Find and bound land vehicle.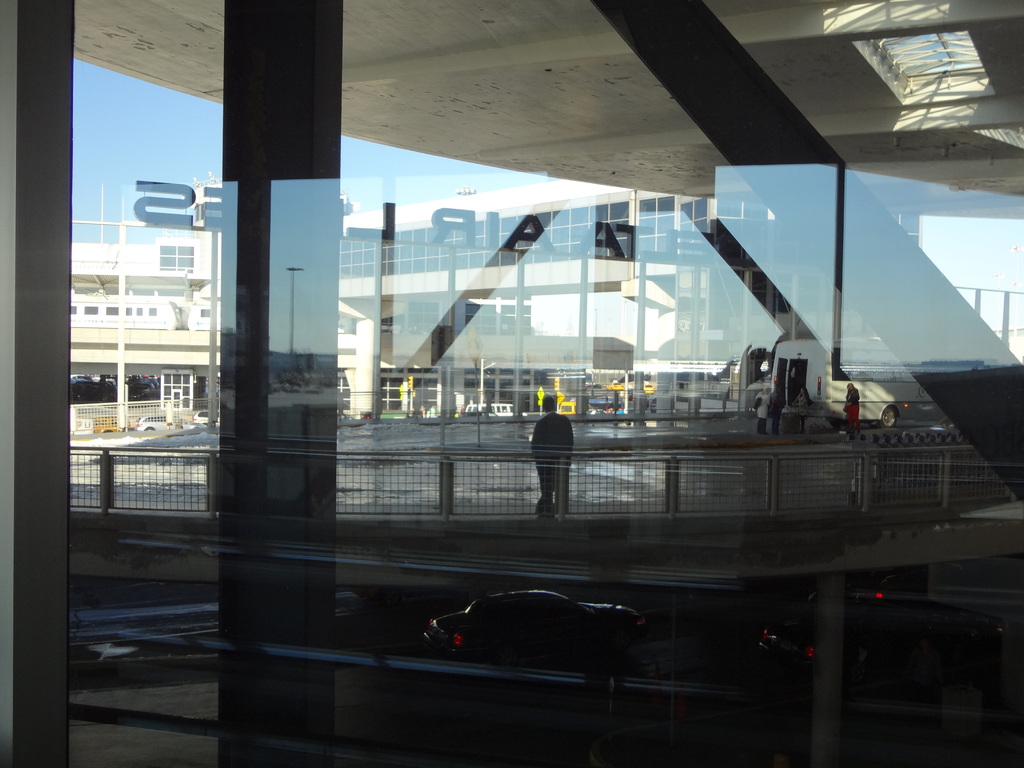
Bound: (483, 405, 525, 420).
